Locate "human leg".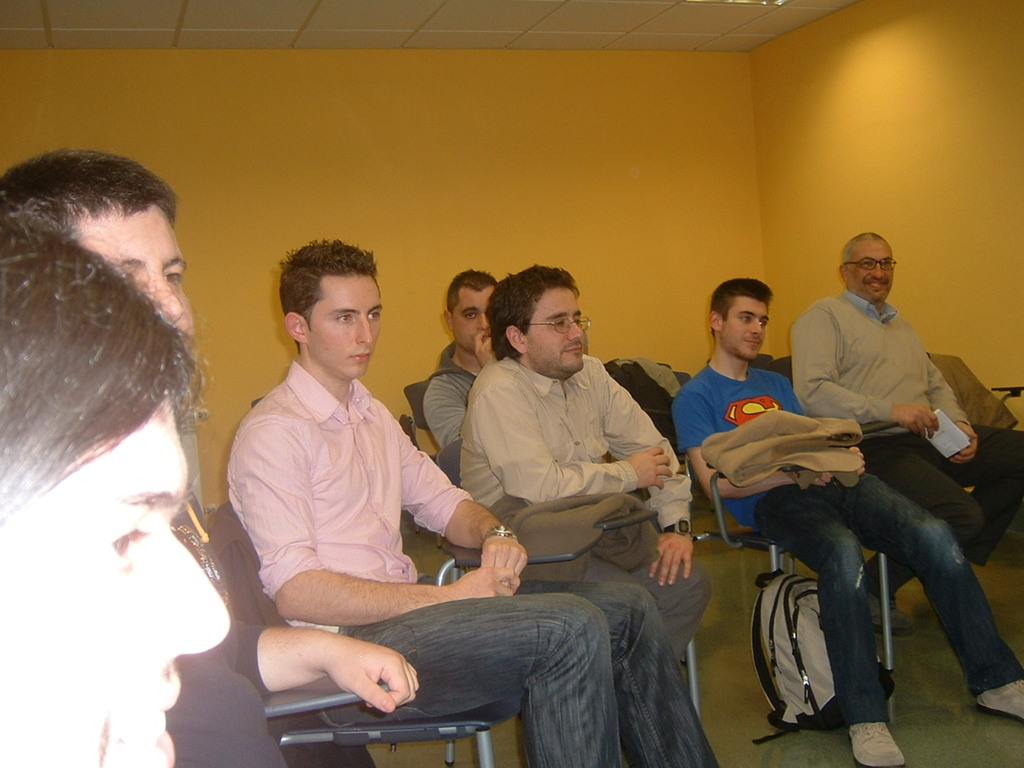
Bounding box: box(515, 543, 711, 767).
